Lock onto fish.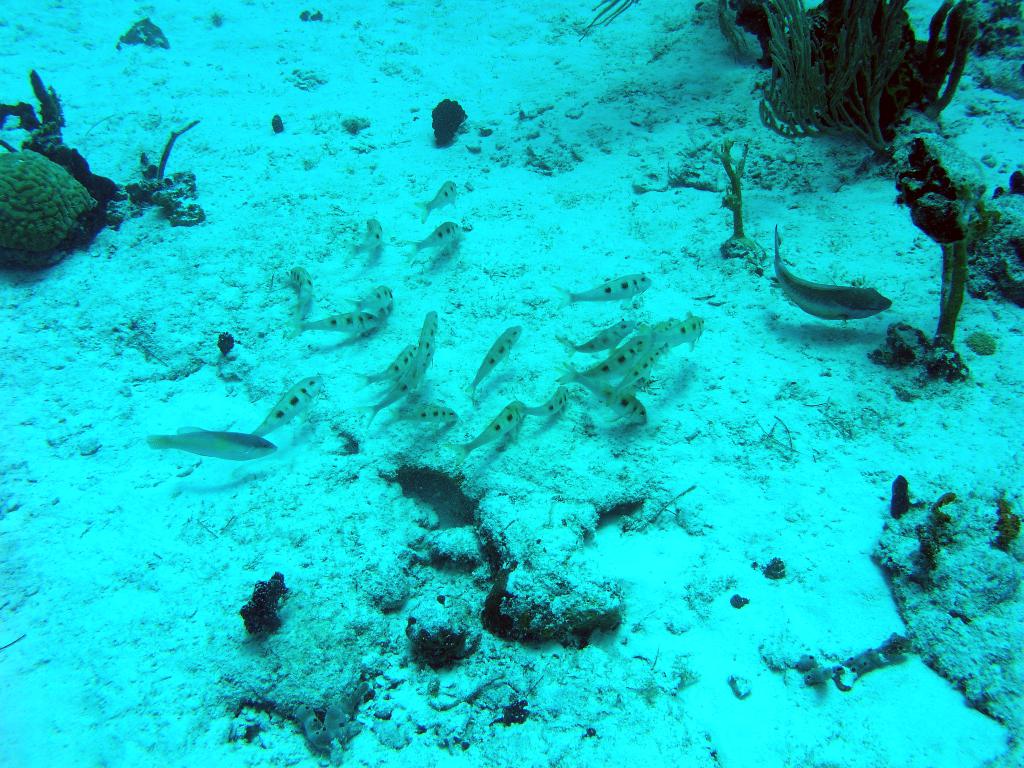
Locked: locate(444, 391, 525, 472).
